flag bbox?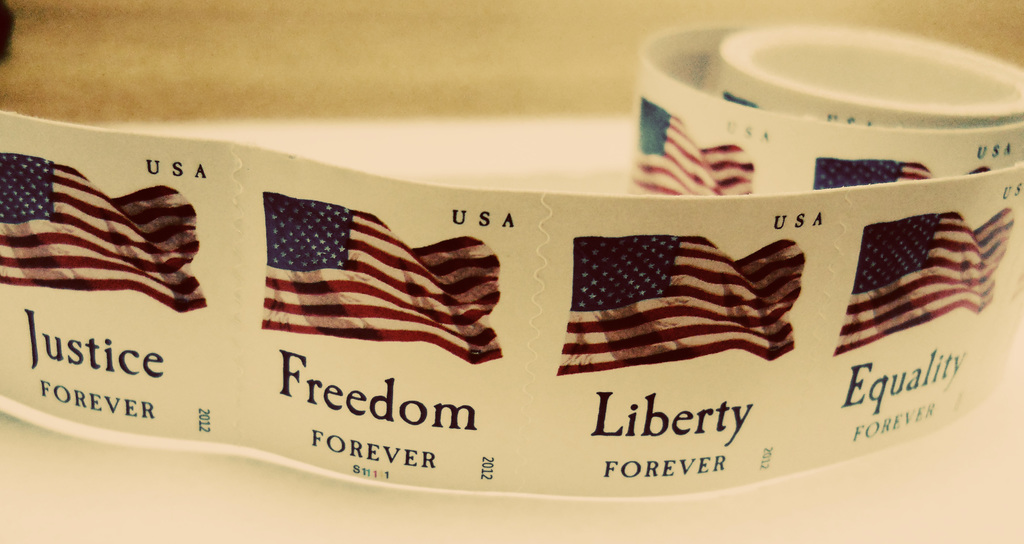
[548,233,803,375]
